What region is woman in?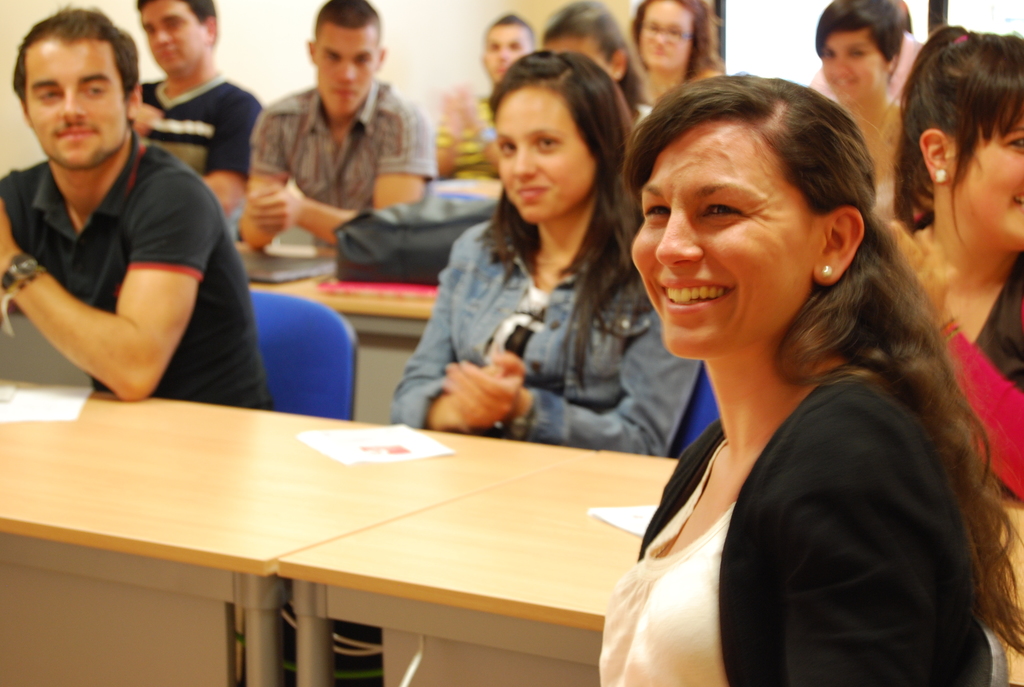
box=[624, 0, 730, 135].
